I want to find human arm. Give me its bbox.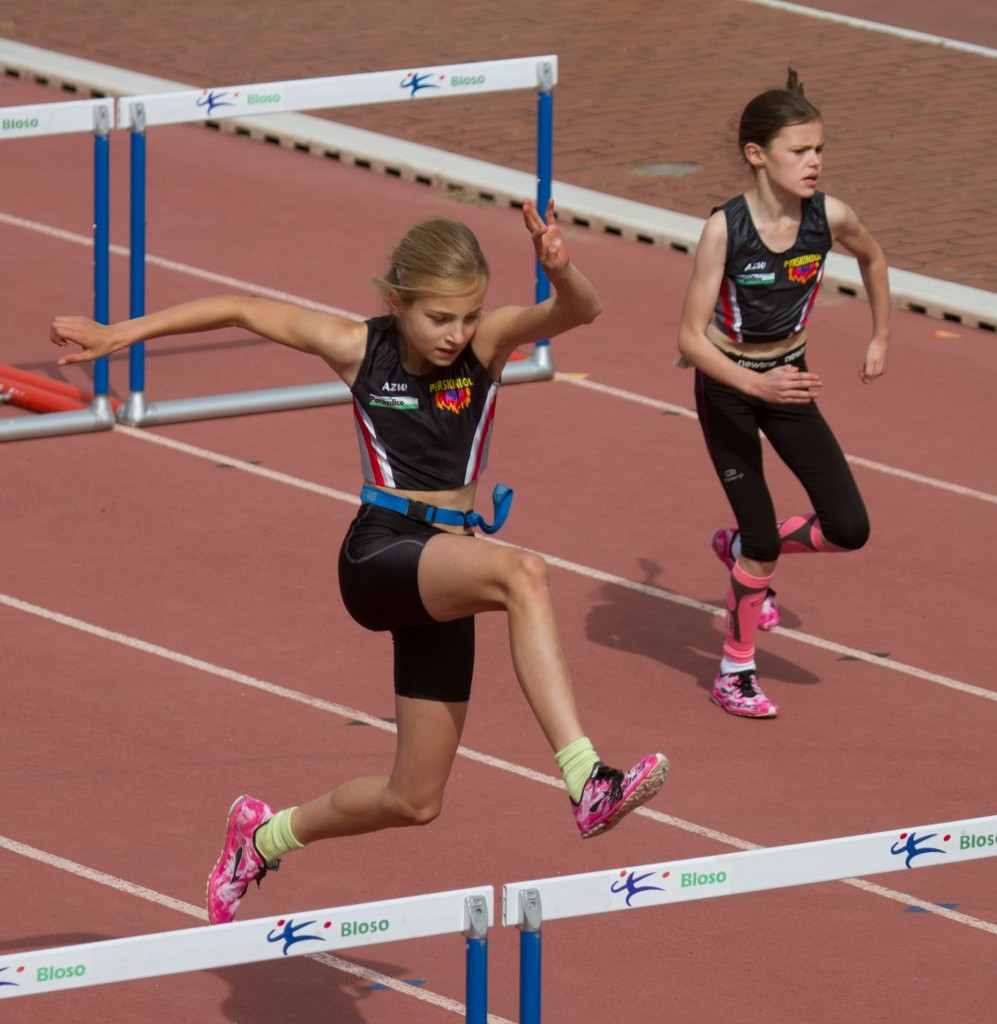
483, 199, 602, 366.
